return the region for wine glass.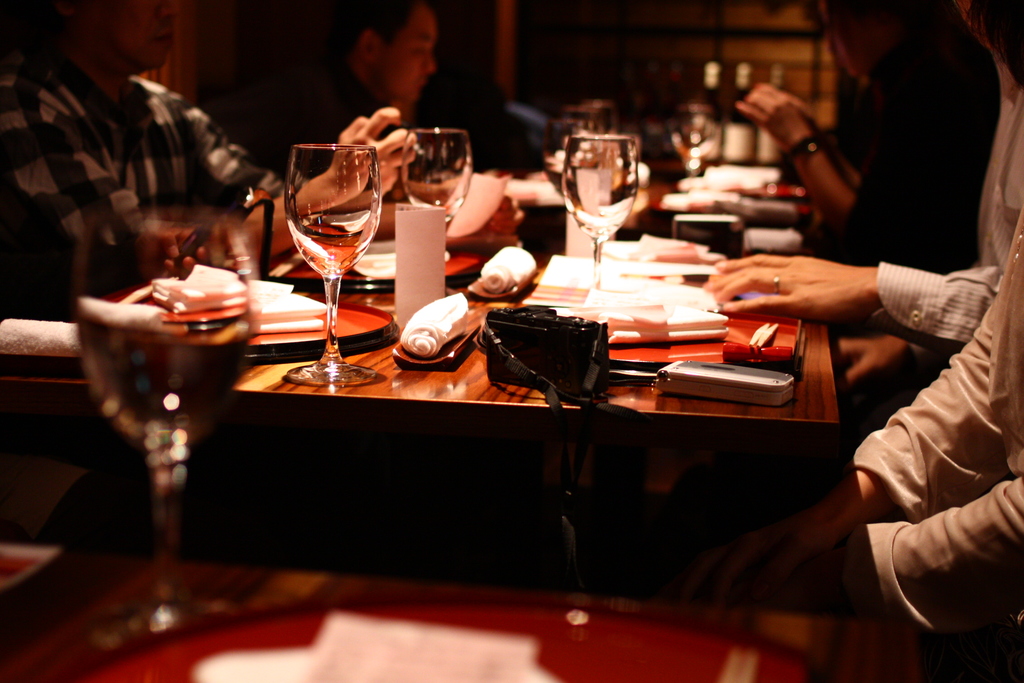
box=[668, 95, 714, 188].
